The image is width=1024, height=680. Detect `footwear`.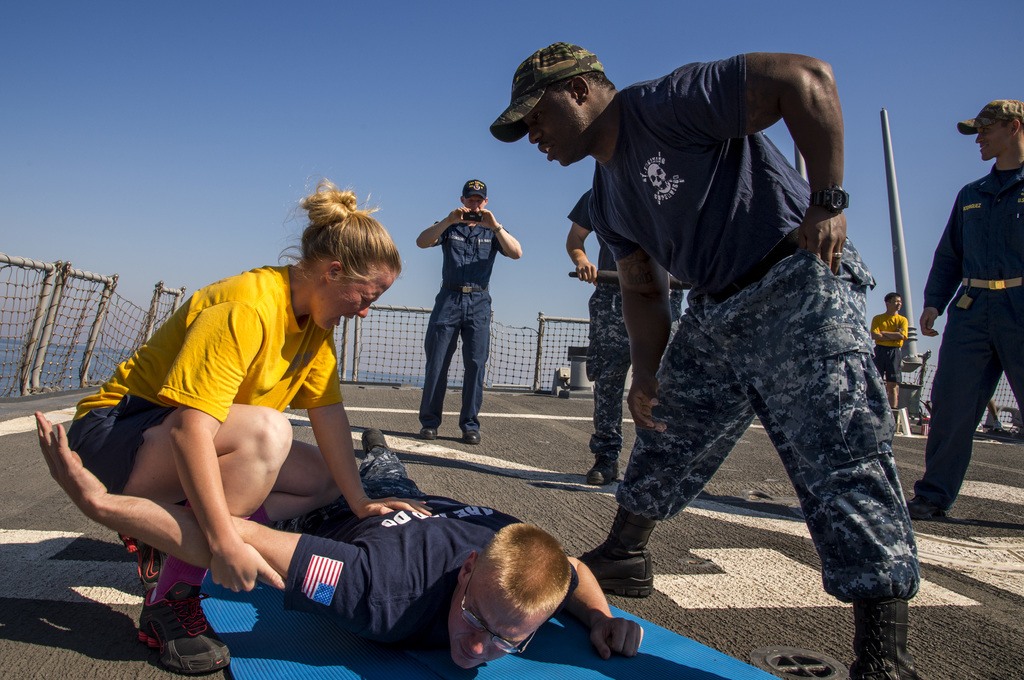
Detection: [x1=904, y1=481, x2=947, y2=518].
